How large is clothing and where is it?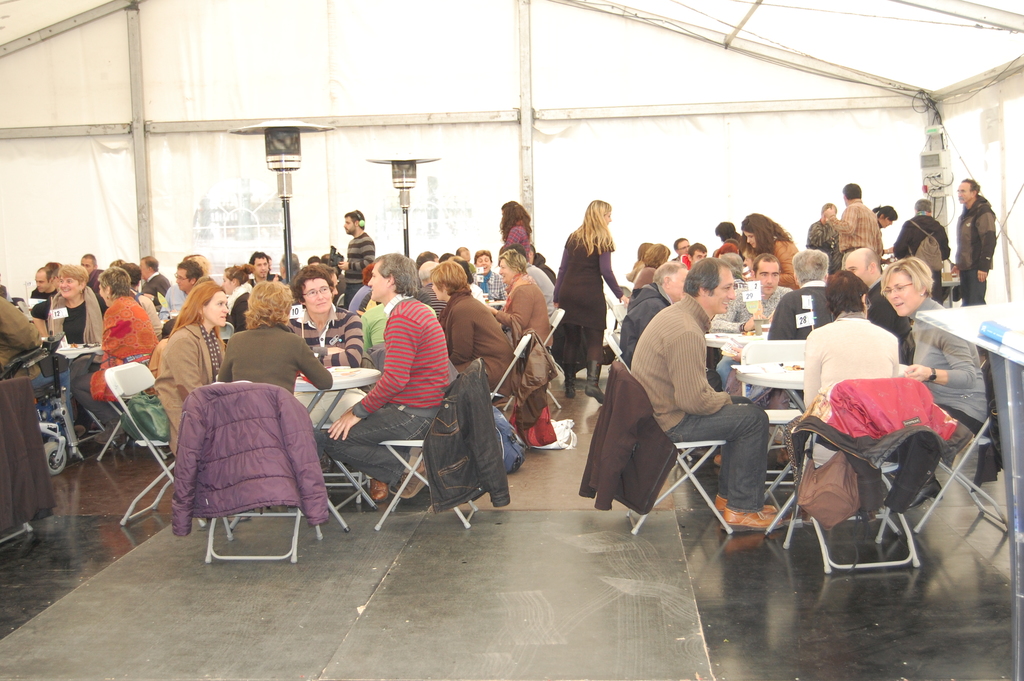
Bounding box: [895, 213, 951, 304].
